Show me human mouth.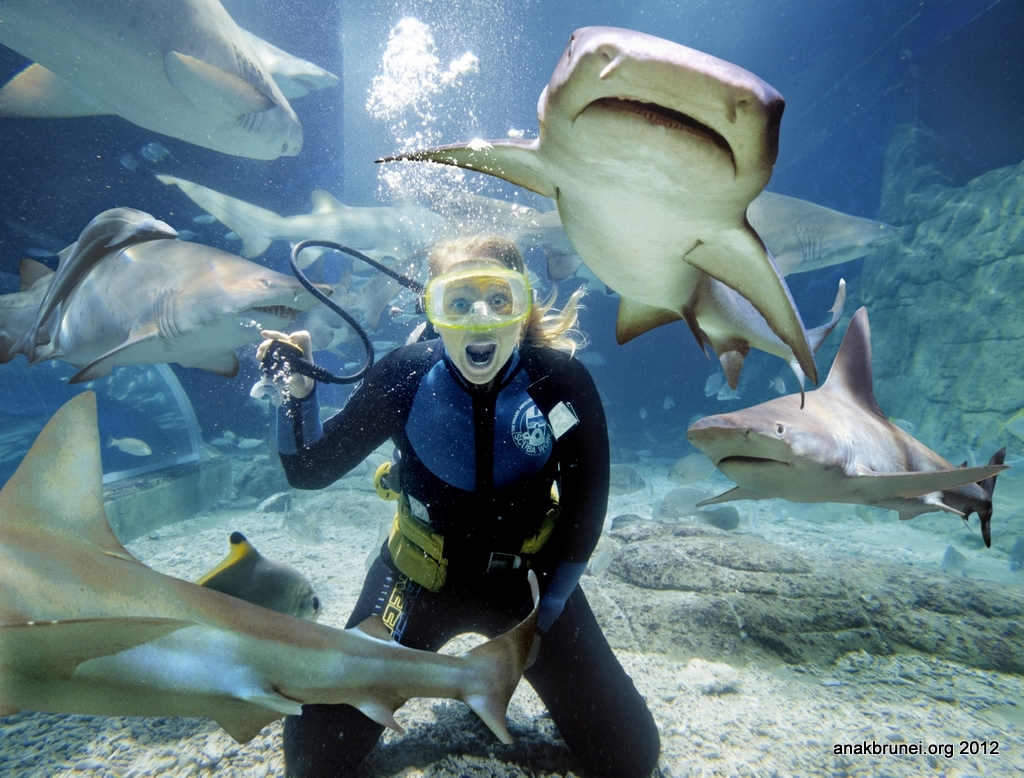
human mouth is here: region(463, 339, 498, 367).
